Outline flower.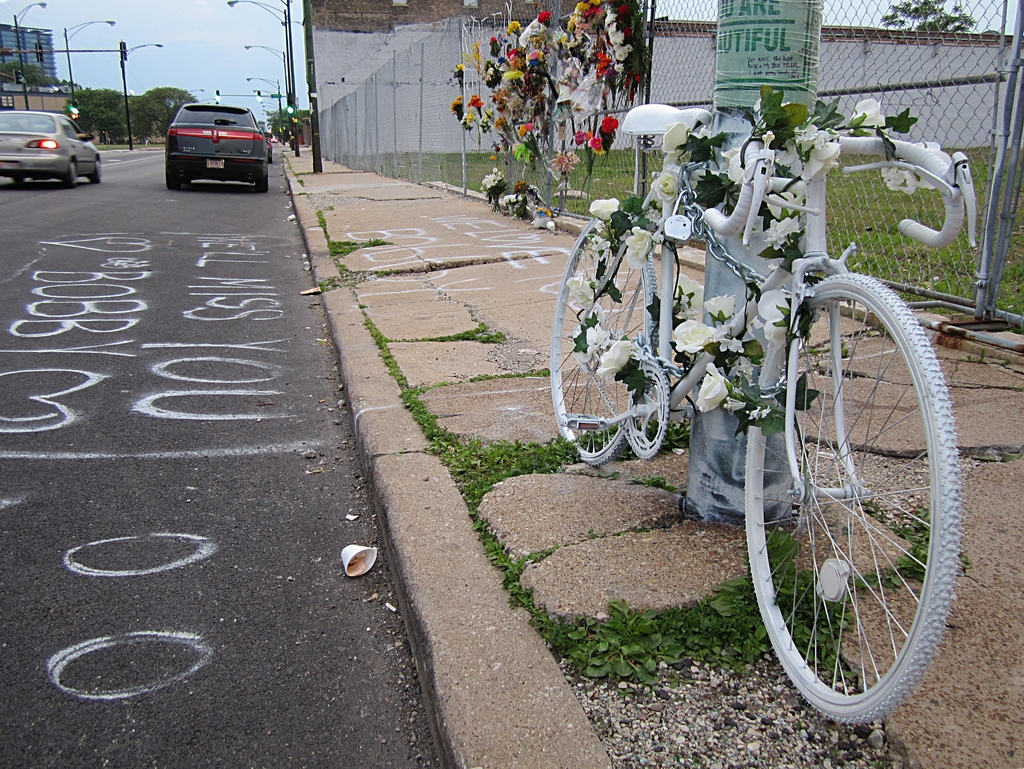
Outline: bbox=[593, 341, 635, 374].
